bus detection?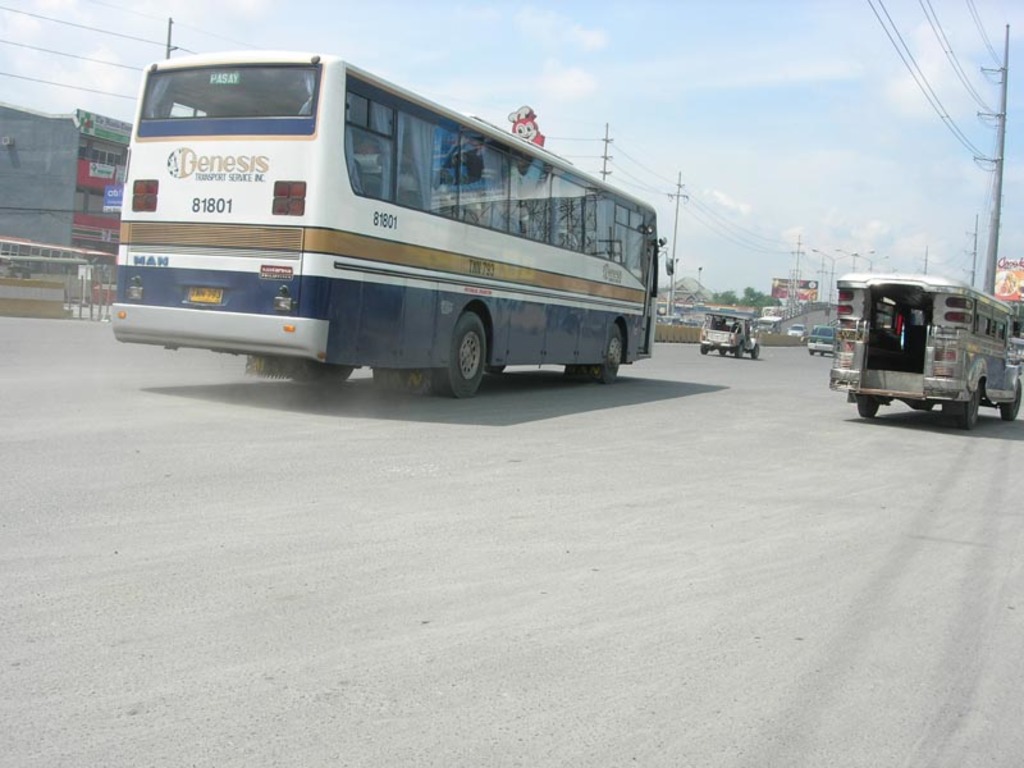
x1=108, y1=46, x2=676, y2=399
